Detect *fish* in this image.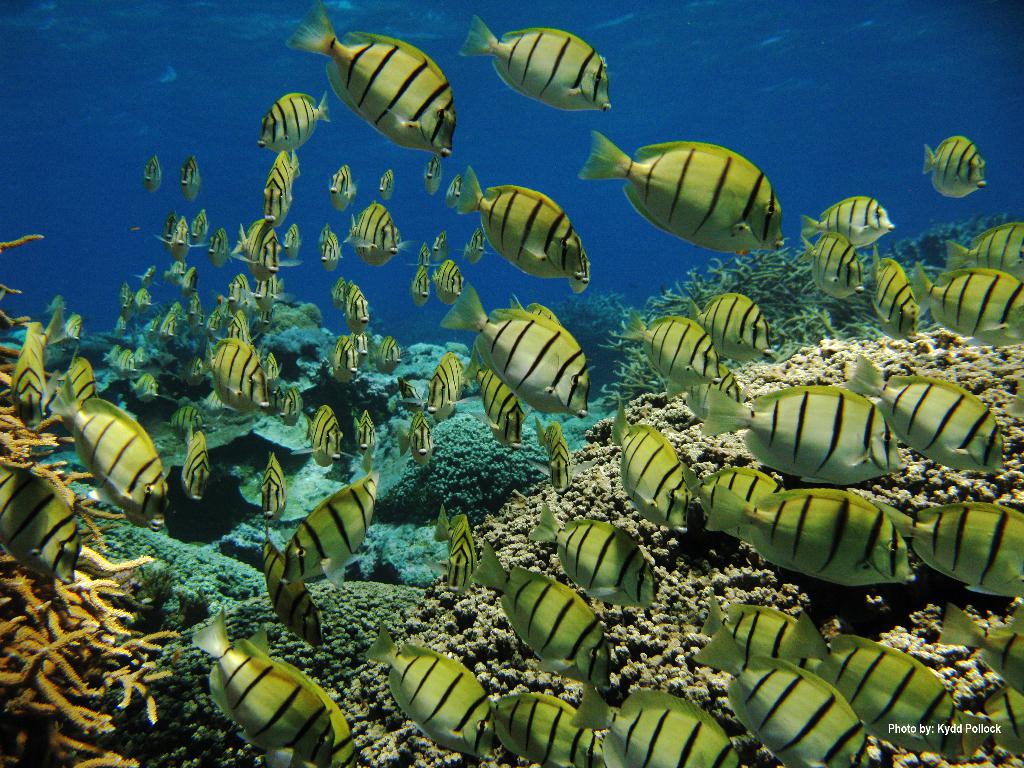
Detection: rect(794, 230, 871, 299).
